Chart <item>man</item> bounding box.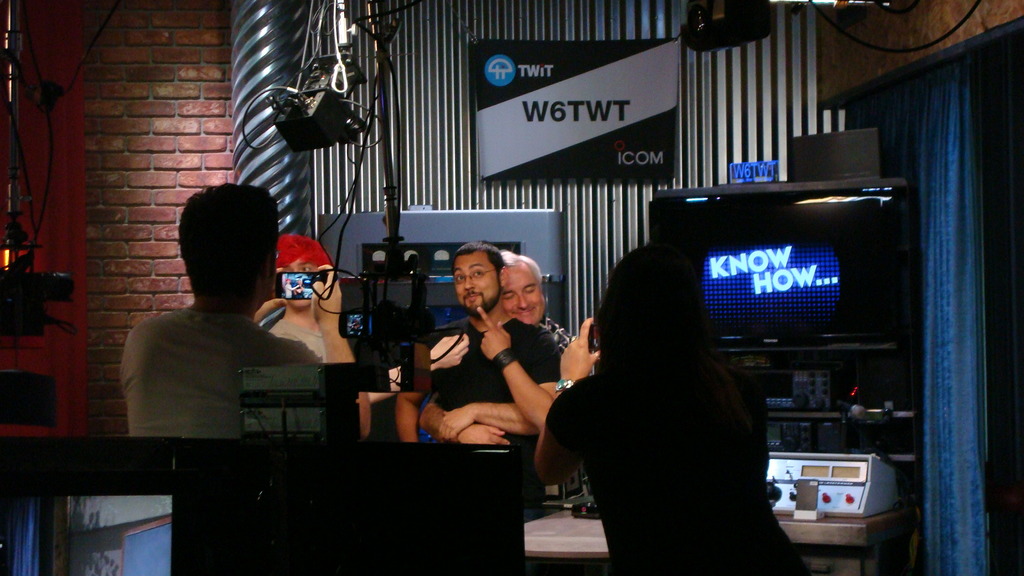
Charted: x1=409, y1=255, x2=572, y2=448.
